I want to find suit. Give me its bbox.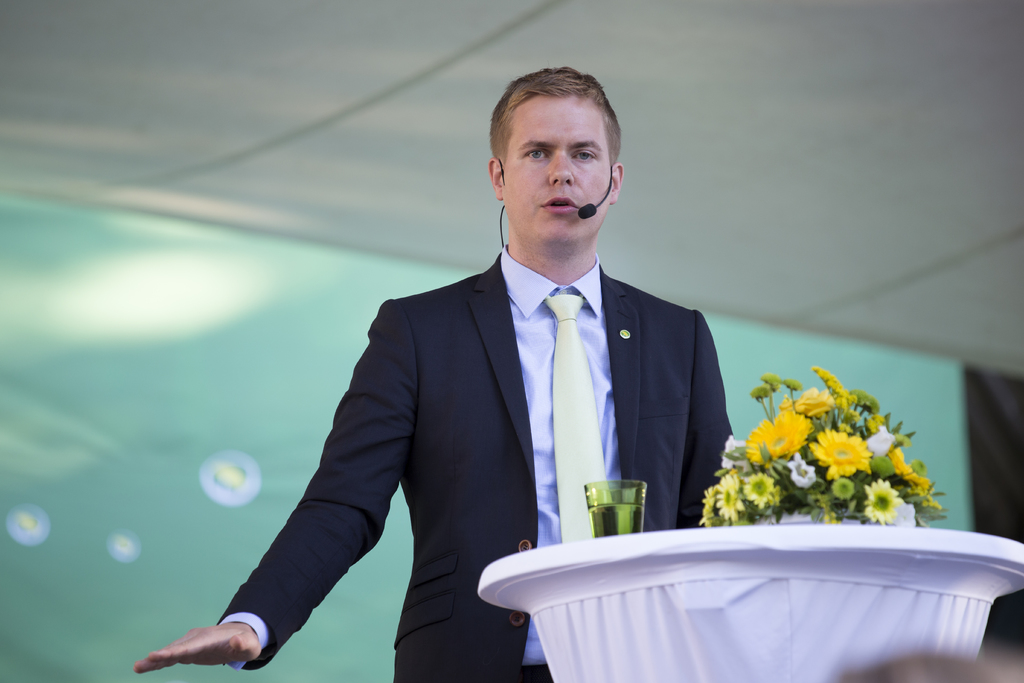
l=220, t=261, r=726, b=682.
